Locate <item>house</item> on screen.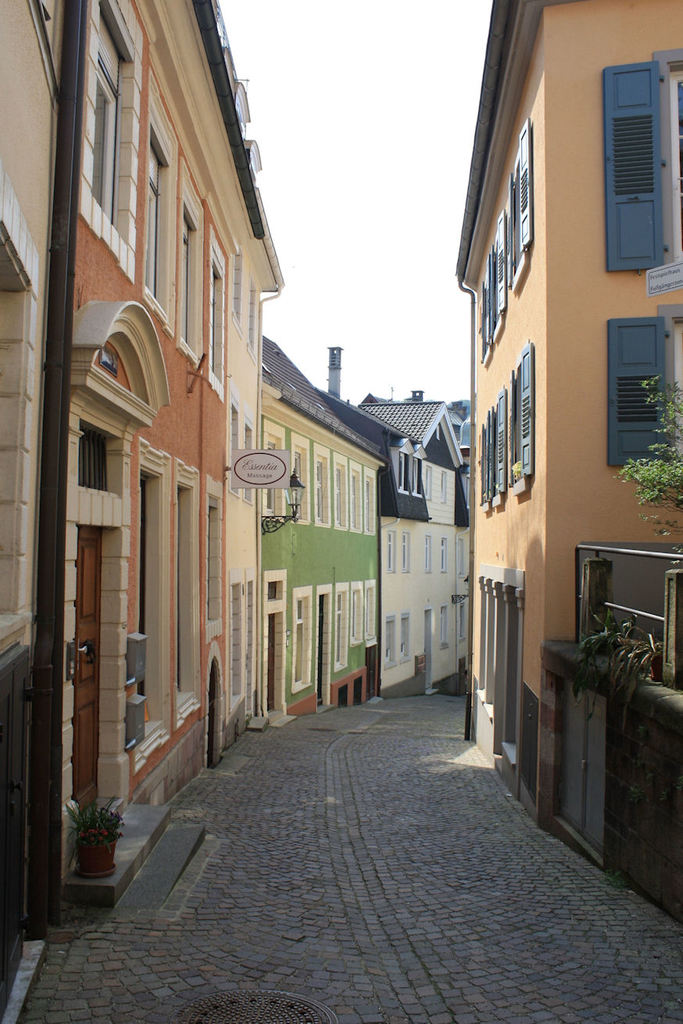
On screen at [359, 388, 487, 707].
